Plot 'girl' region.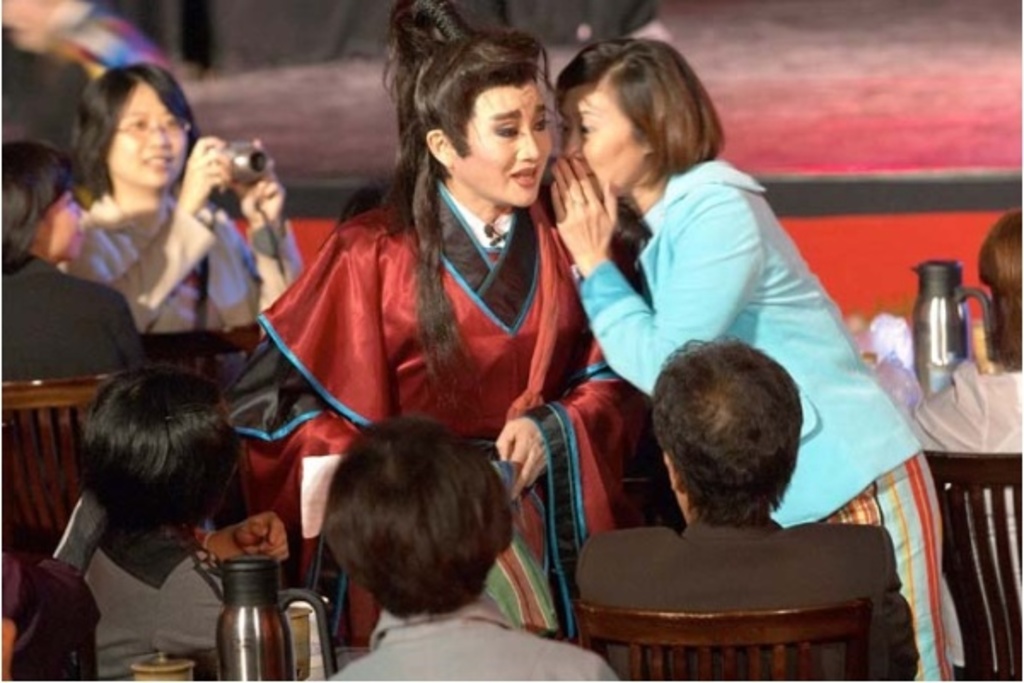
Plotted at select_region(77, 357, 290, 681).
